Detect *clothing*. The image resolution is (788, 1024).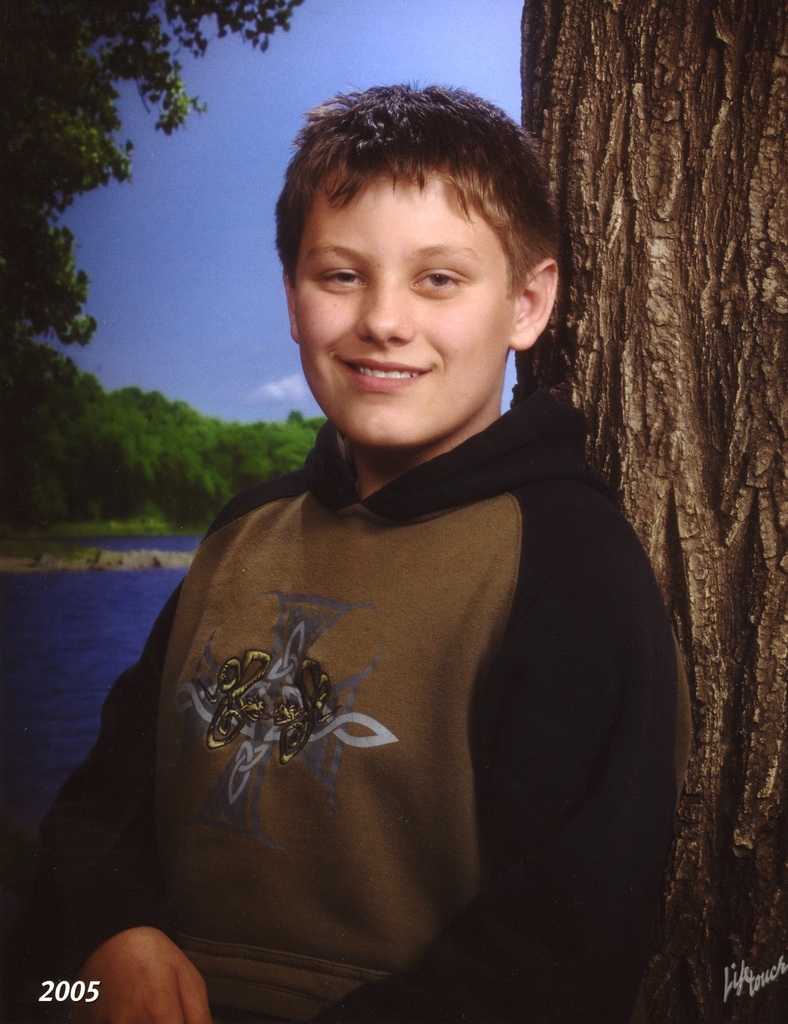
(x1=36, y1=393, x2=689, y2=1021).
